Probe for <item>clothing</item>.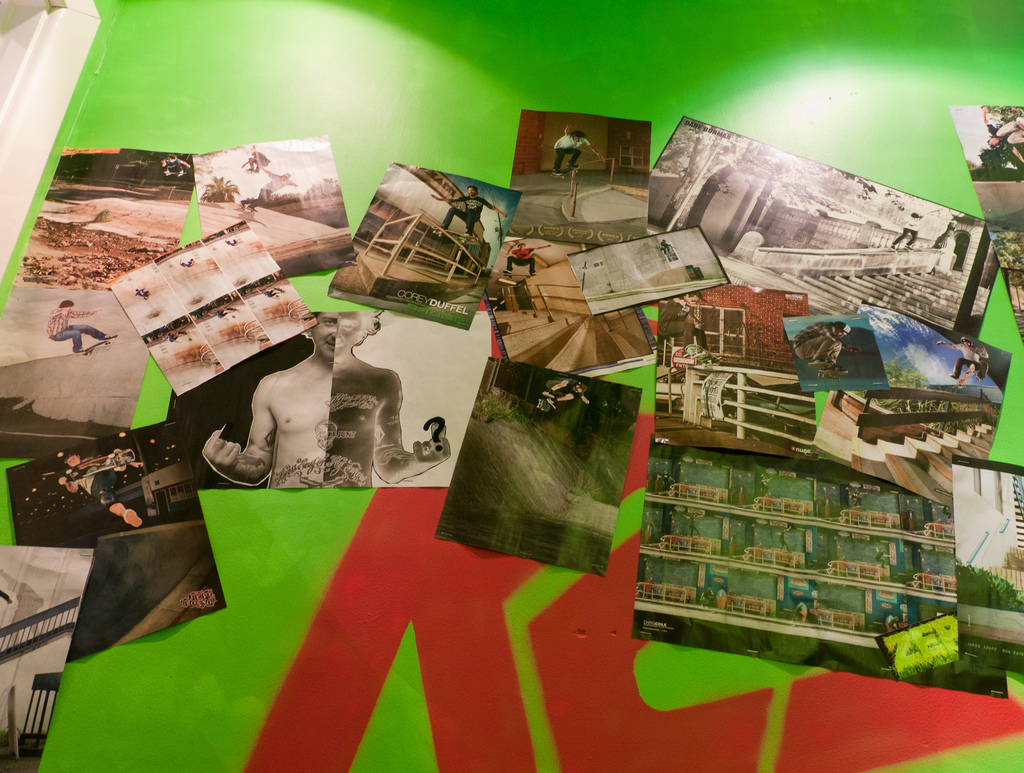
Probe result: (x1=436, y1=195, x2=500, y2=232).
